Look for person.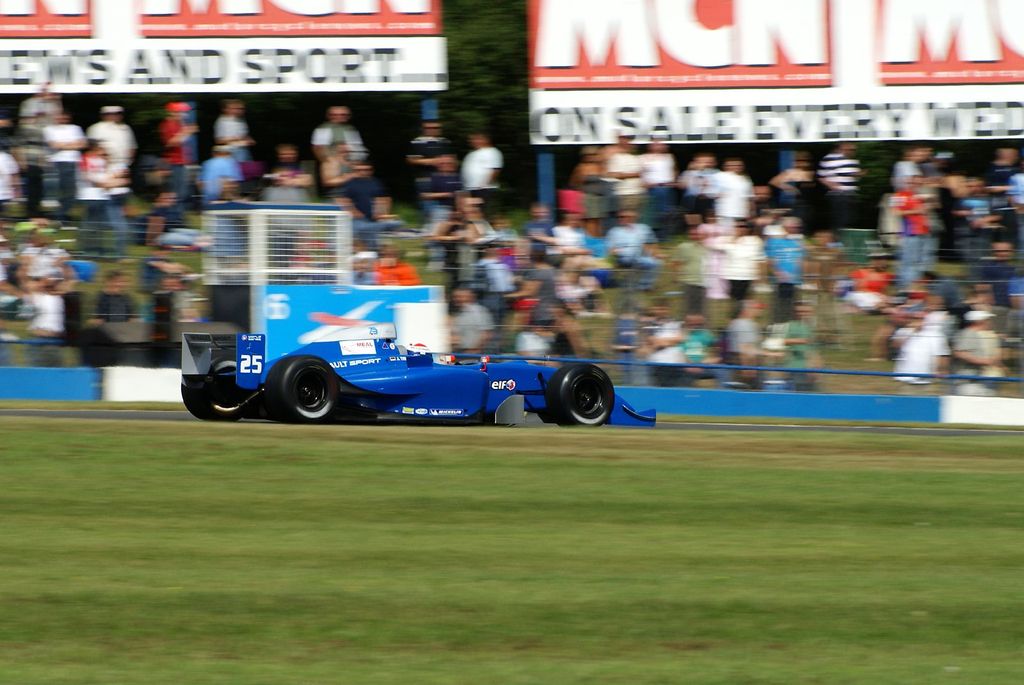
Found: 198,139,246,207.
